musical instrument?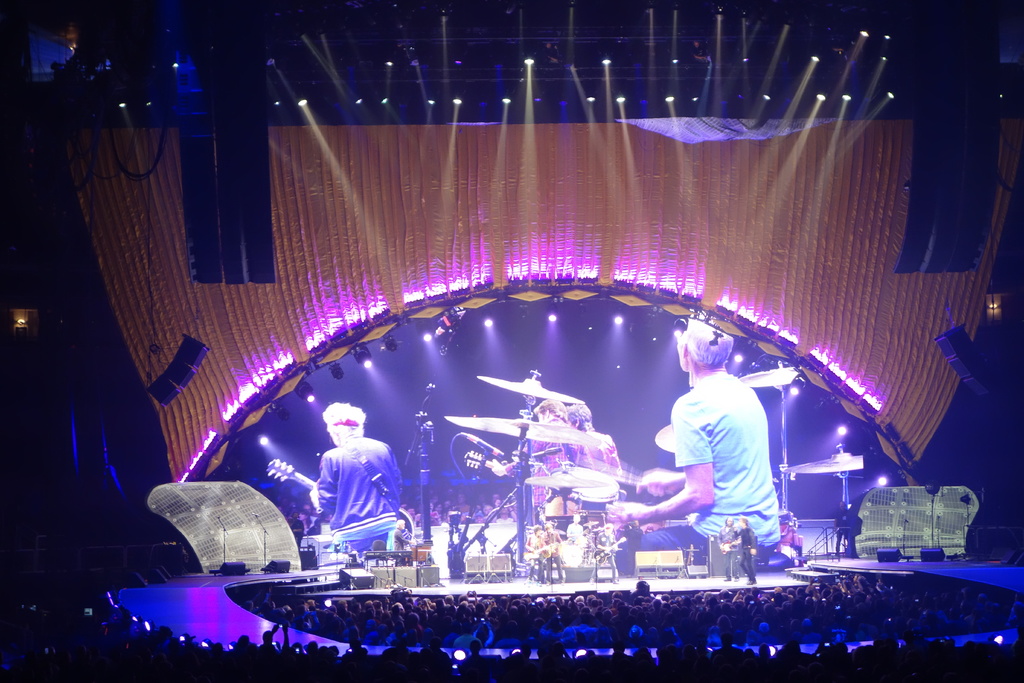
box=[266, 462, 351, 527]
